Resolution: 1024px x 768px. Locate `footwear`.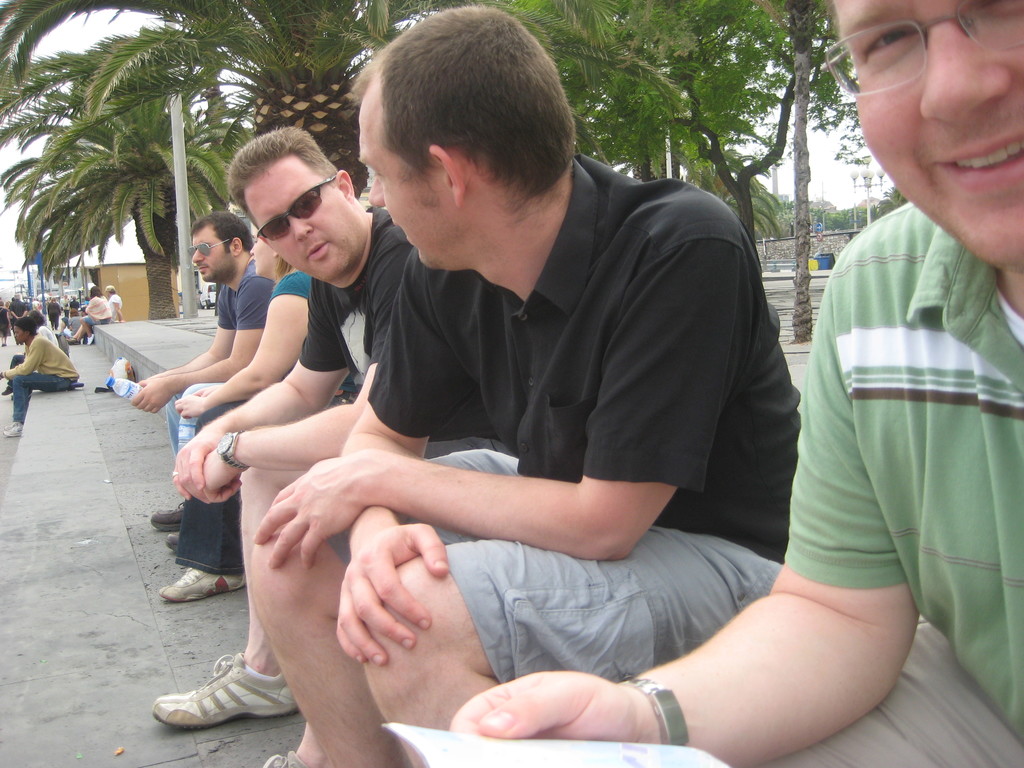
bbox=(152, 651, 299, 730).
